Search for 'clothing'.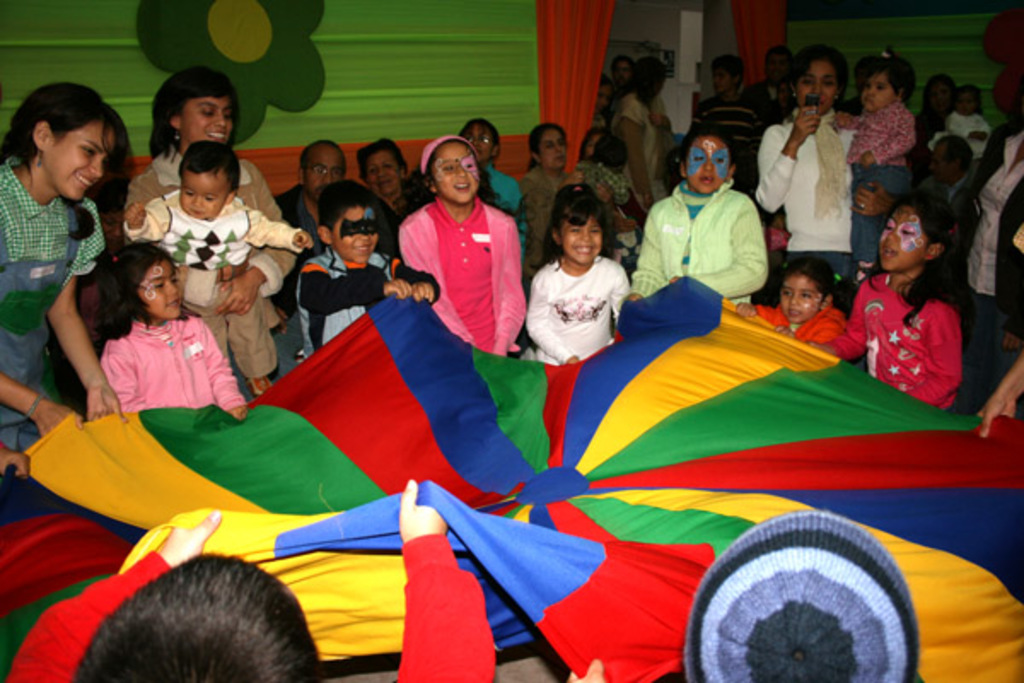
Found at x1=97, y1=297, x2=241, y2=420.
